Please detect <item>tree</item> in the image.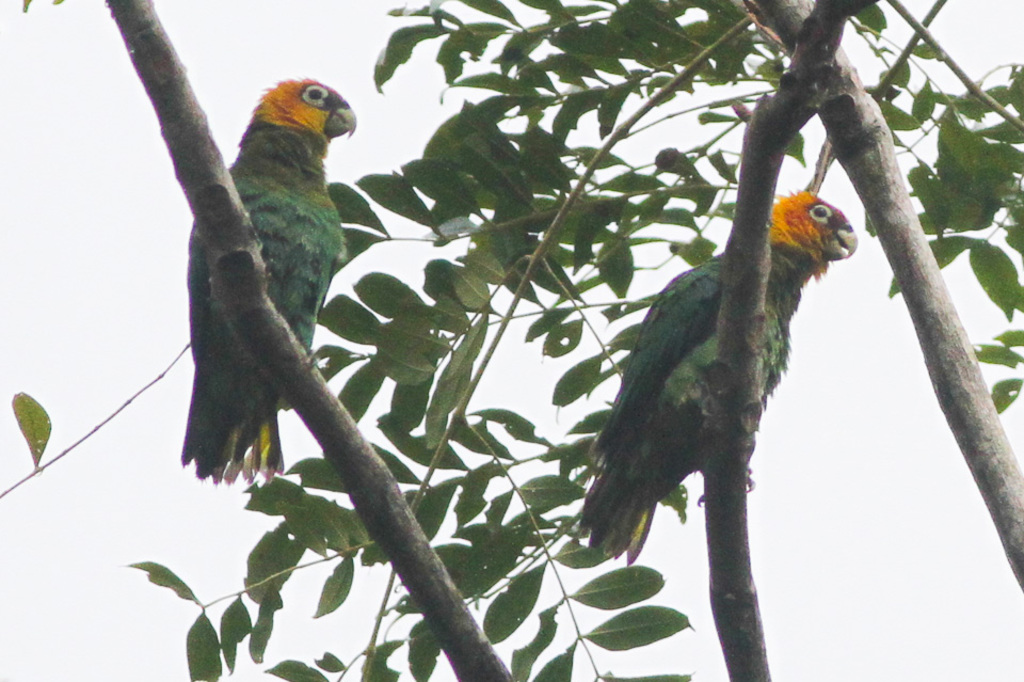
left=18, top=0, right=890, bottom=681.
